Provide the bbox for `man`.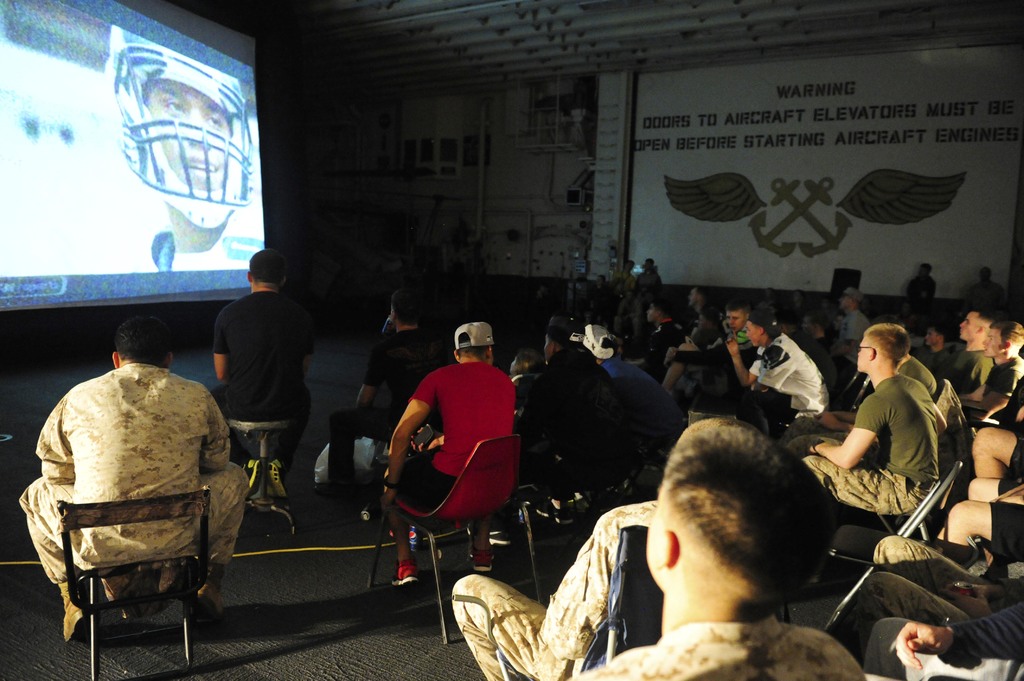
x1=895, y1=346, x2=938, y2=396.
